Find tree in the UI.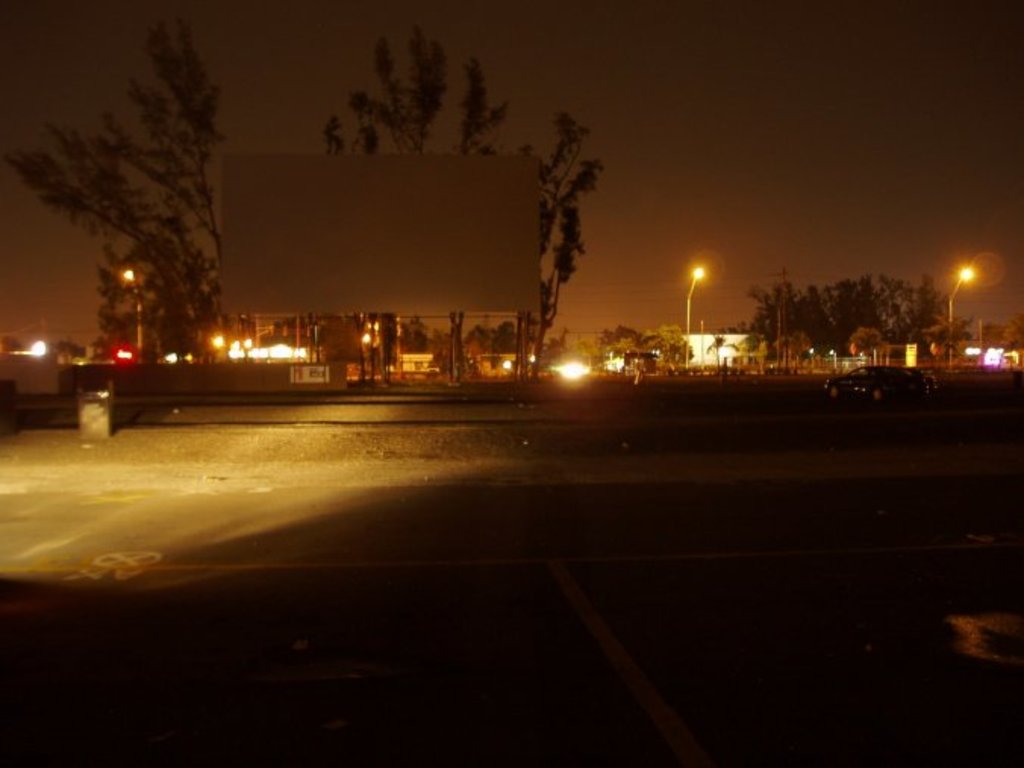
UI element at box=[732, 326, 762, 373].
